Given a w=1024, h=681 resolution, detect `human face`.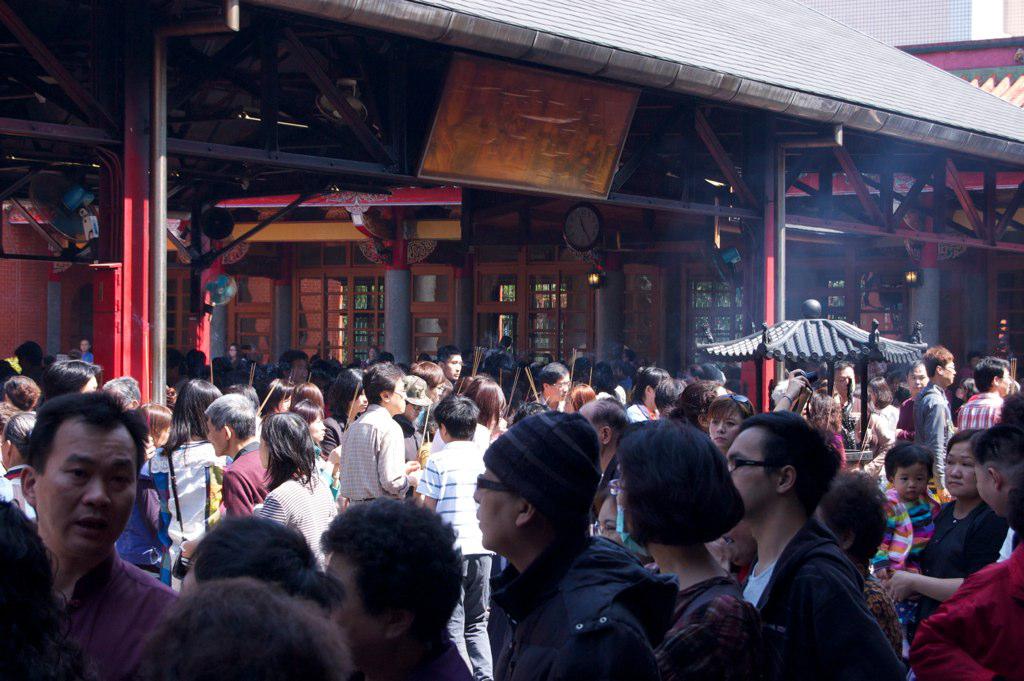
[x1=941, y1=356, x2=956, y2=387].
